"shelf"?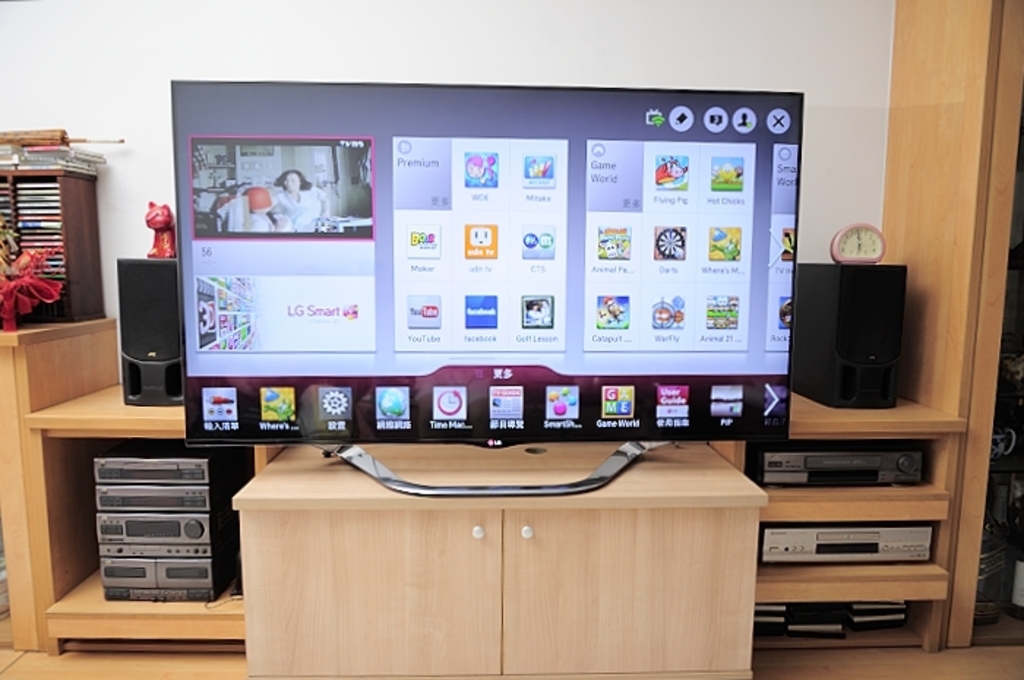
x1=752 y1=610 x2=927 y2=648
